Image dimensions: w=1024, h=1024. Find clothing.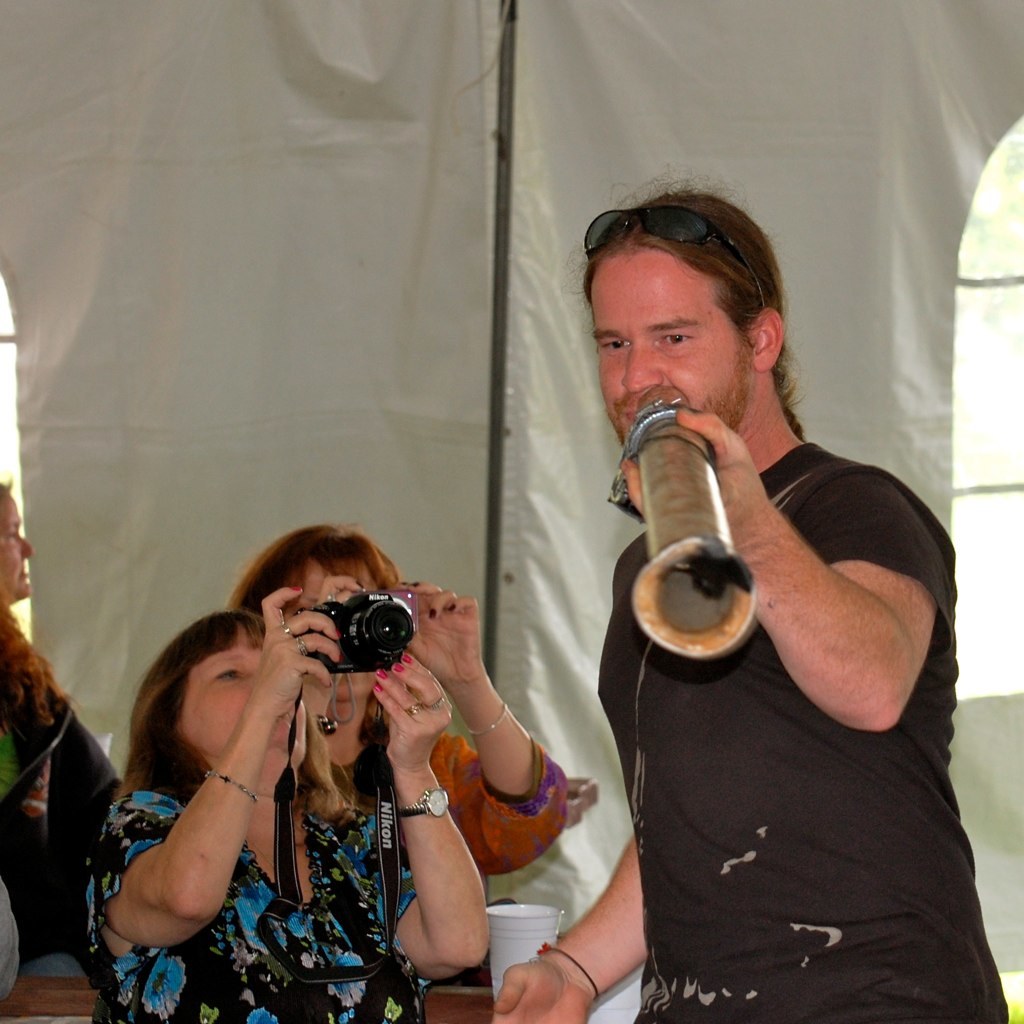
<region>595, 434, 1003, 1023</region>.
